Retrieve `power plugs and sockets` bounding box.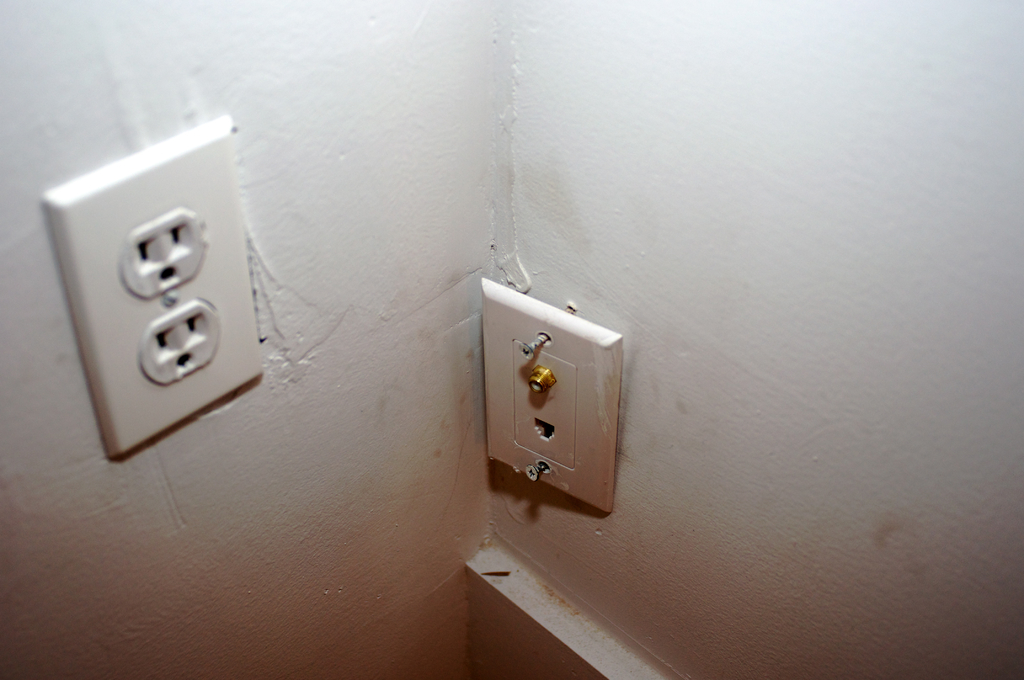
Bounding box: BBox(481, 279, 627, 516).
